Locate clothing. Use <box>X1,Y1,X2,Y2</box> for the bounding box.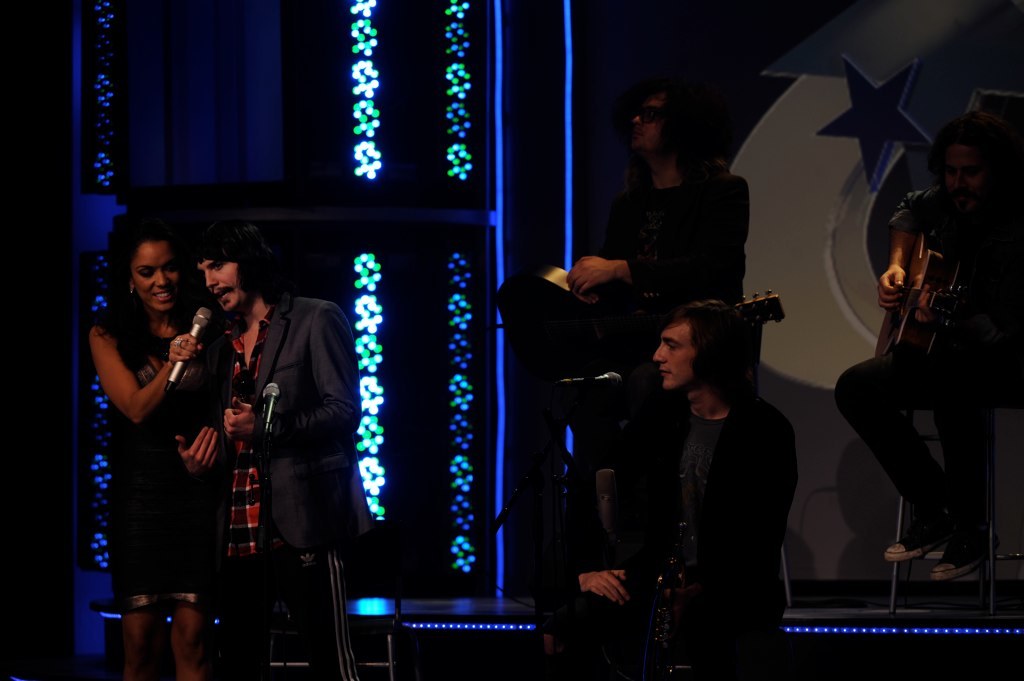
<box>110,319,220,595</box>.
